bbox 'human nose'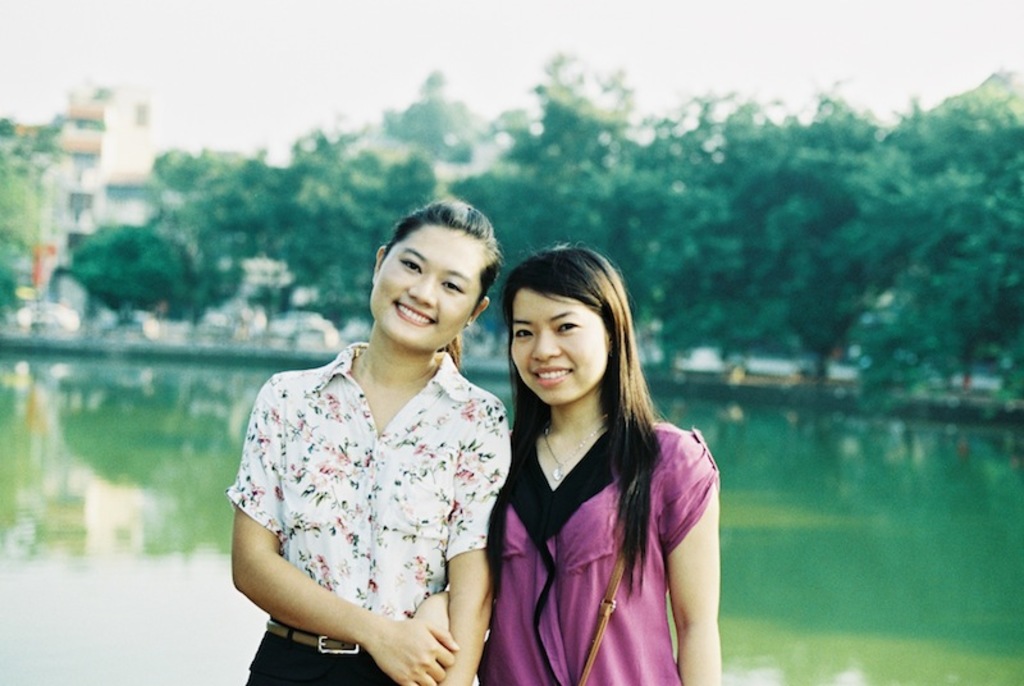
bbox=[532, 321, 558, 360]
